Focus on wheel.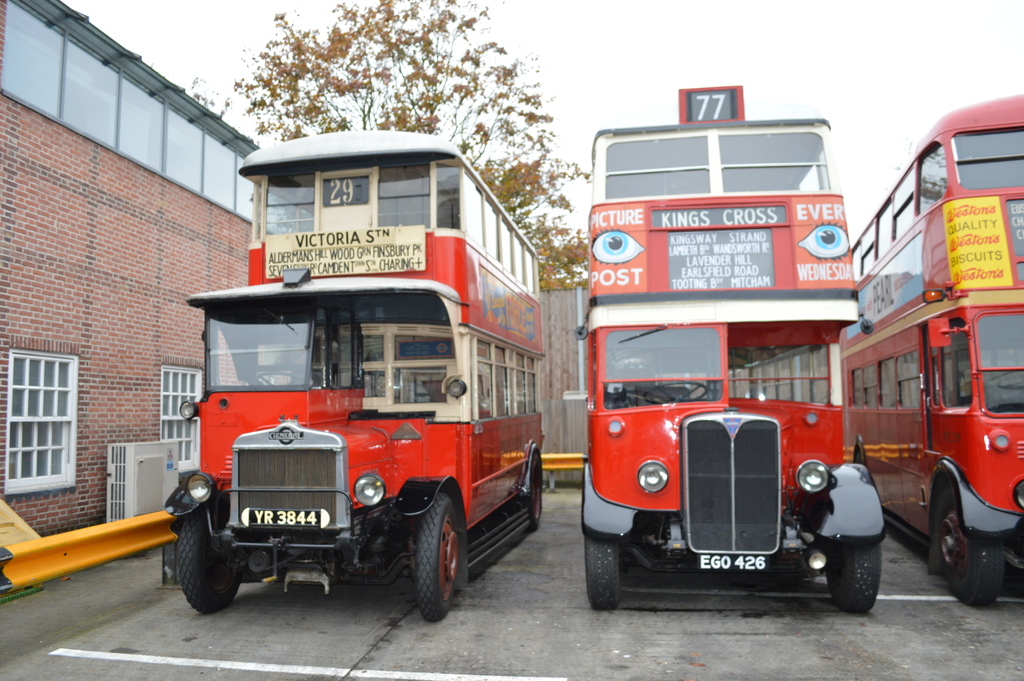
Focused at {"x1": 937, "y1": 479, "x2": 1003, "y2": 608}.
